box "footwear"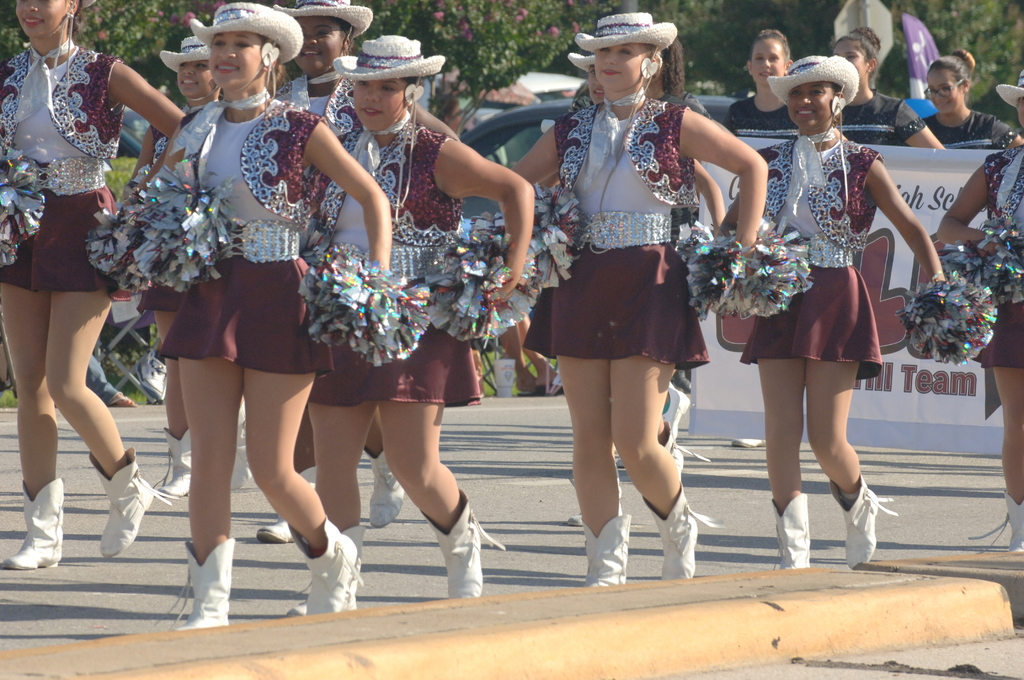
838 475 907 580
